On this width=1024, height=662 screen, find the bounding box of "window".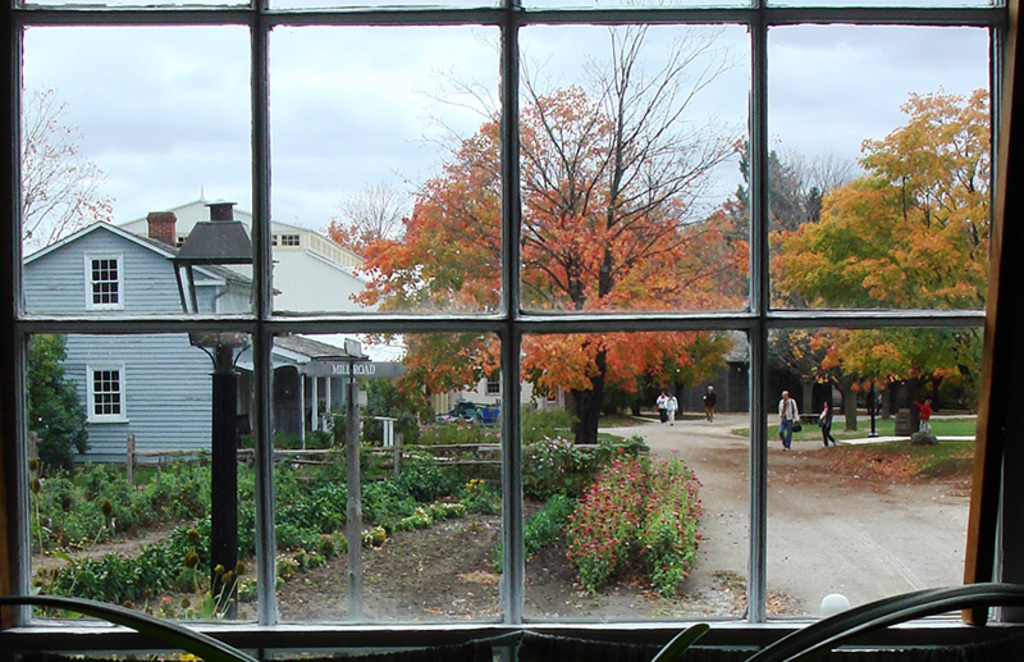
Bounding box: detection(0, 0, 1023, 661).
